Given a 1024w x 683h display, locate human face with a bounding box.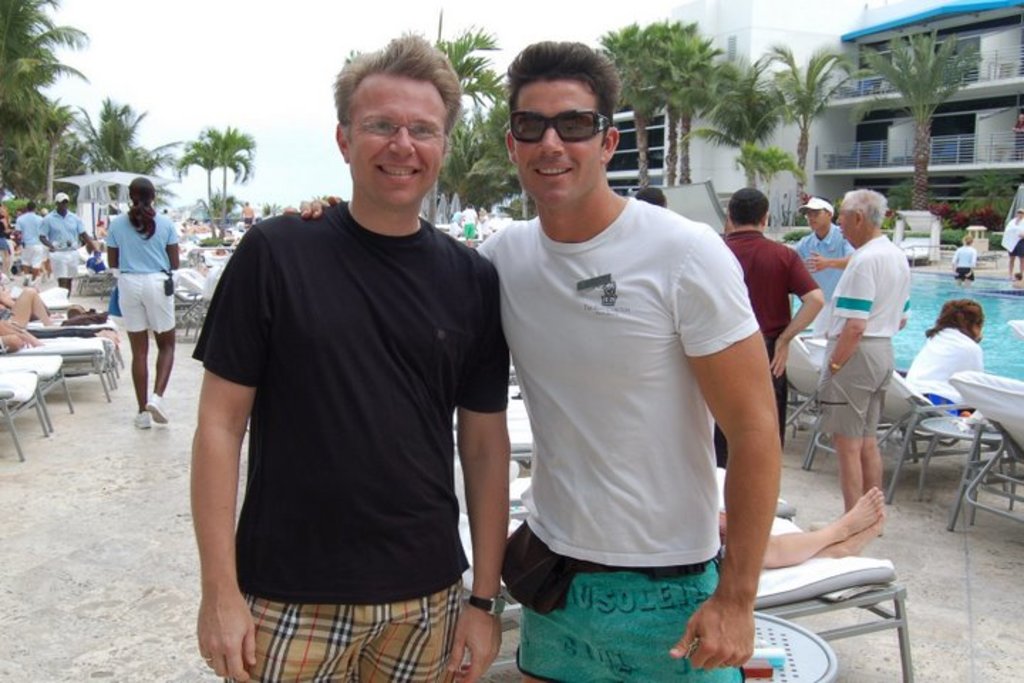
Located: select_region(839, 199, 852, 239).
